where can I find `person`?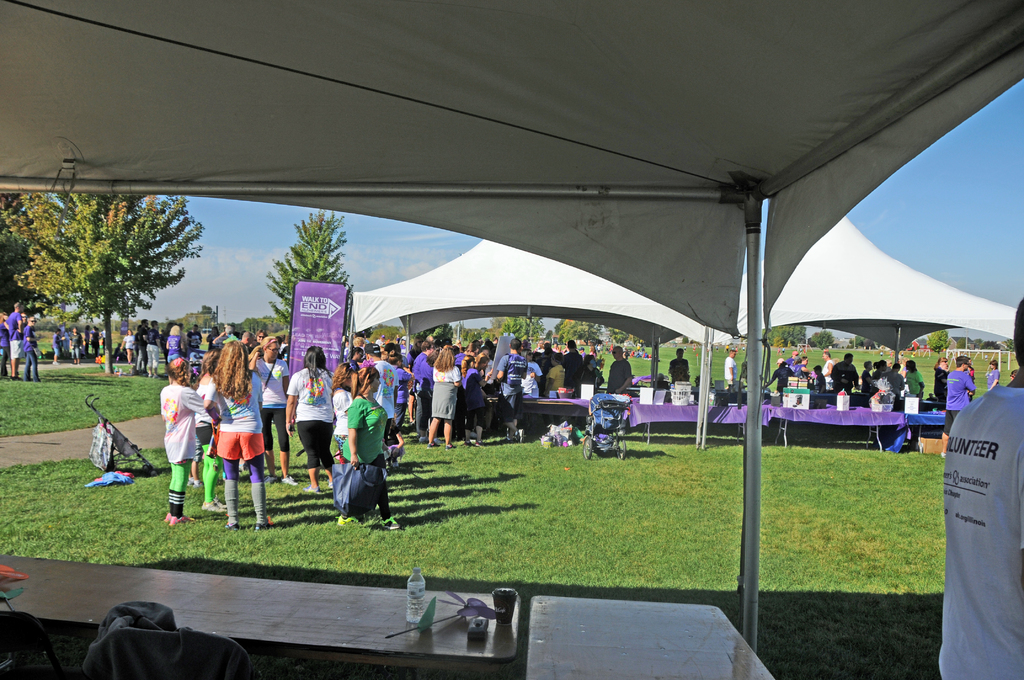
You can find it at left=940, top=305, right=1023, bottom=679.
